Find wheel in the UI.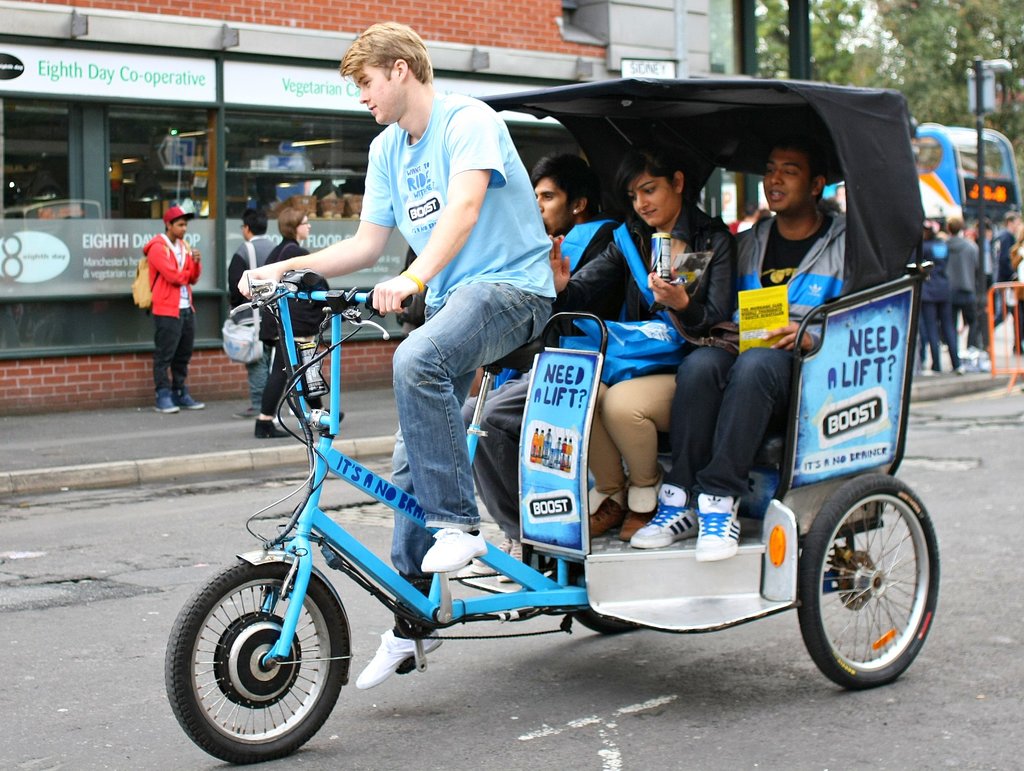
UI element at (570, 608, 642, 634).
